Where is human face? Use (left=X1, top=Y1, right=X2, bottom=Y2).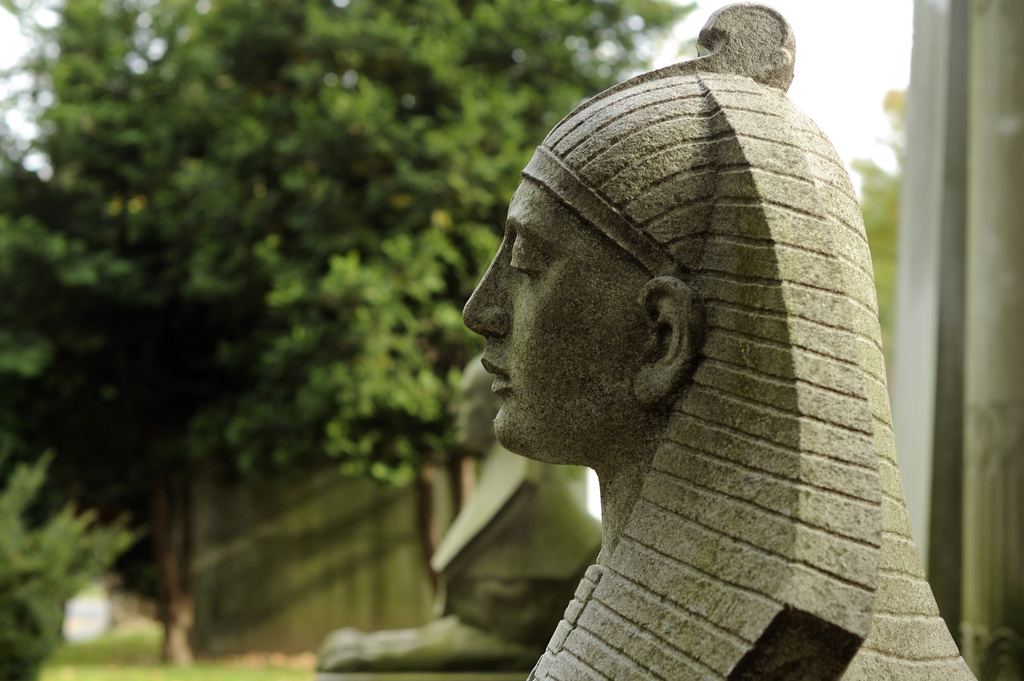
(left=462, top=177, right=639, bottom=462).
